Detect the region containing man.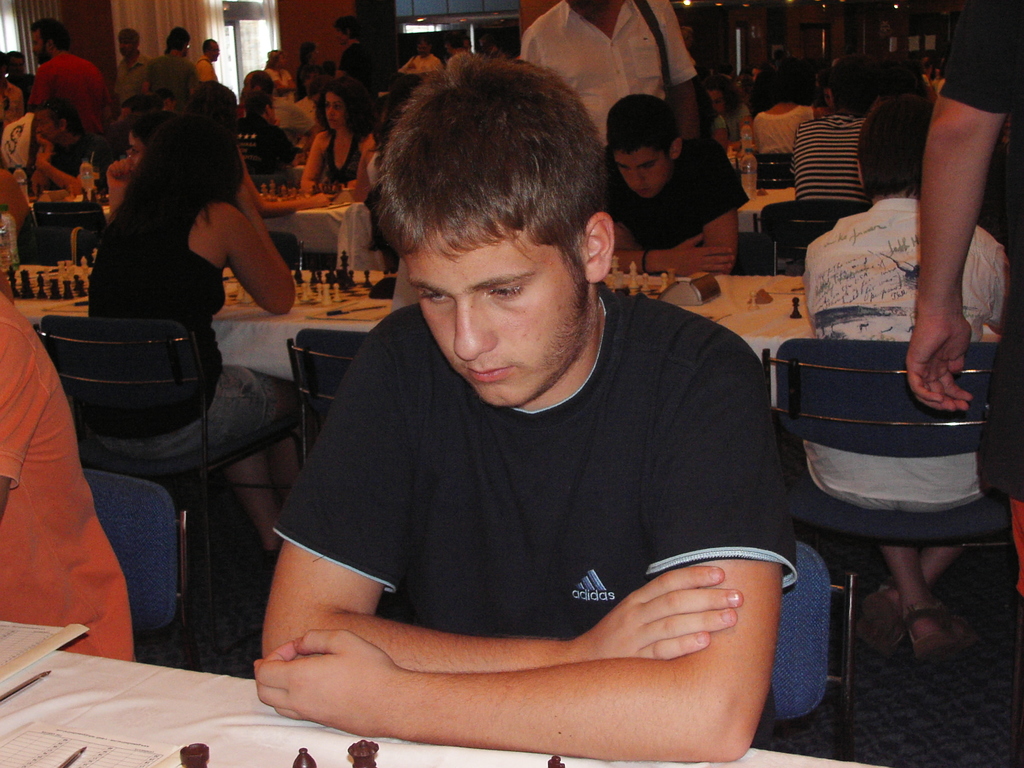
[491,0,721,124].
